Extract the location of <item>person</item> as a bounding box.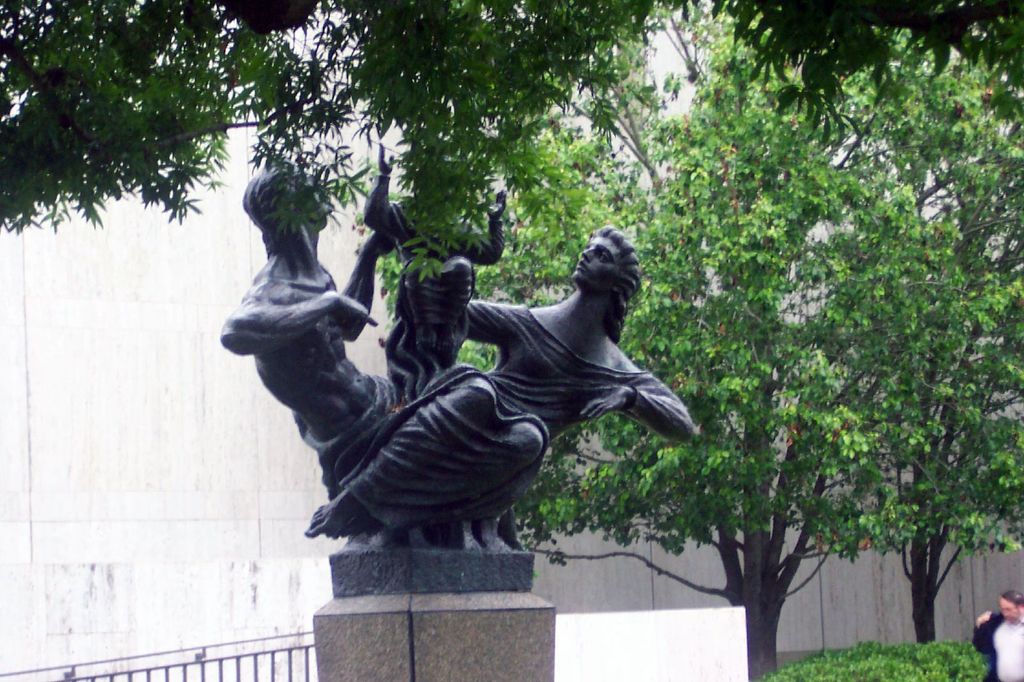
(222, 169, 396, 479).
